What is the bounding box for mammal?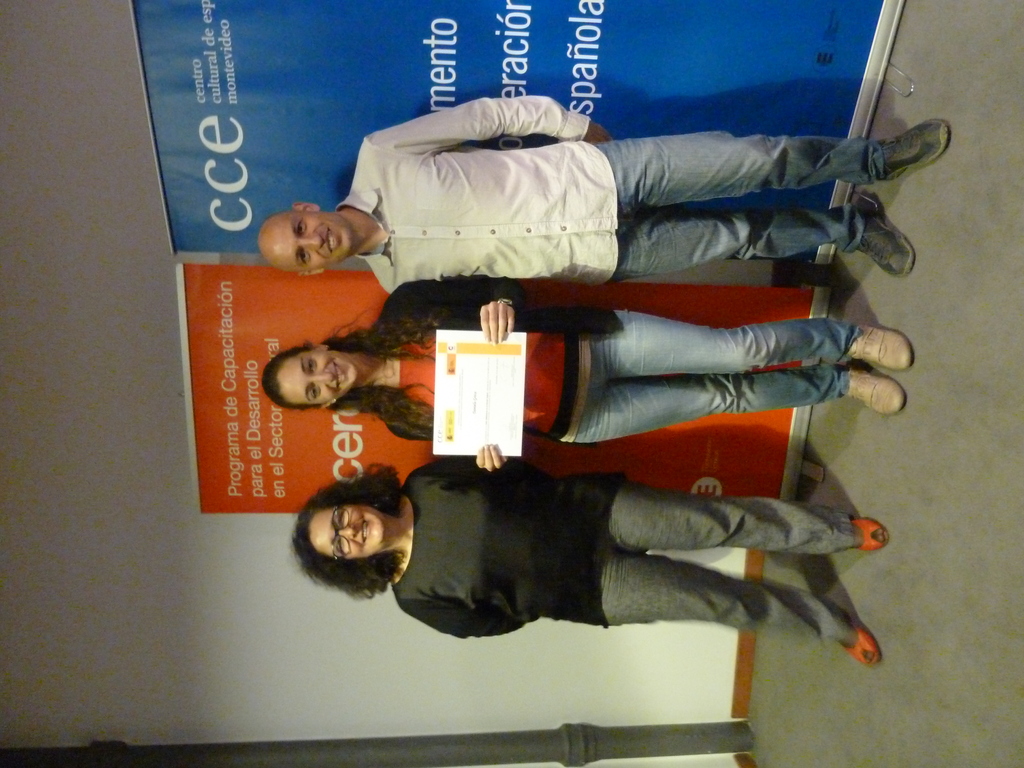
{"left": 259, "top": 452, "right": 929, "bottom": 665}.
